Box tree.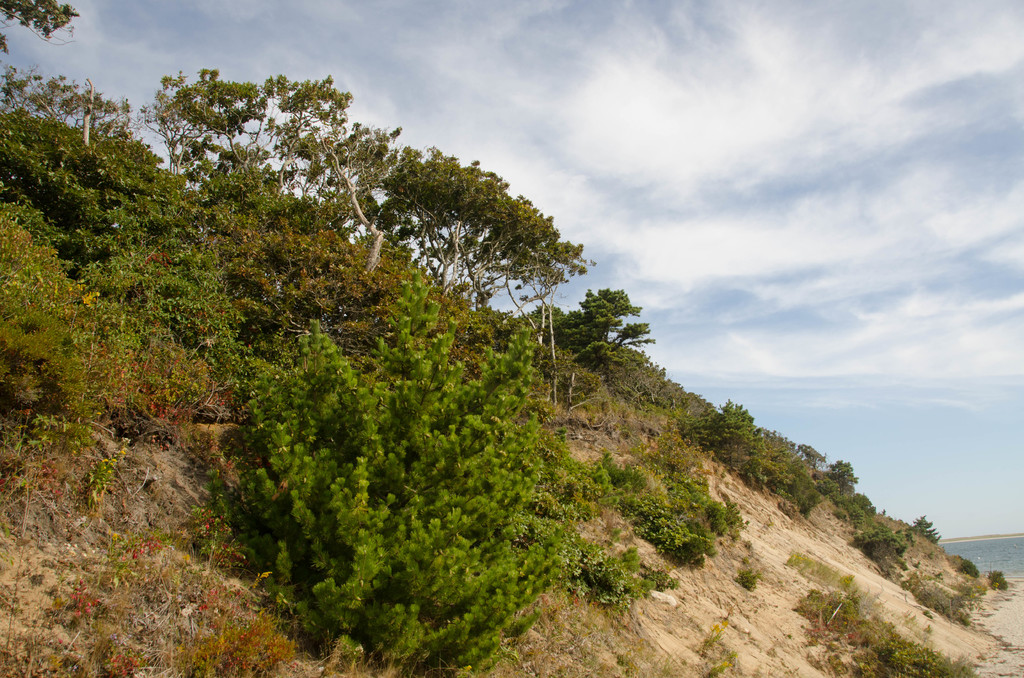
x1=137 y1=75 x2=404 y2=211.
